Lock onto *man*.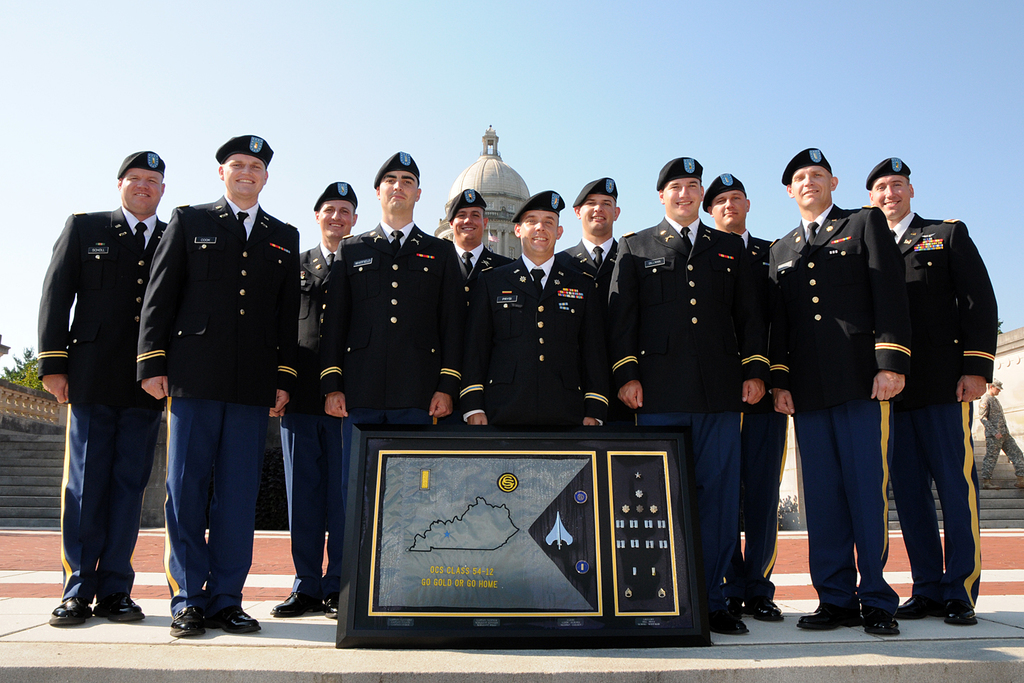
Locked: bbox(977, 382, 1023, 489).
